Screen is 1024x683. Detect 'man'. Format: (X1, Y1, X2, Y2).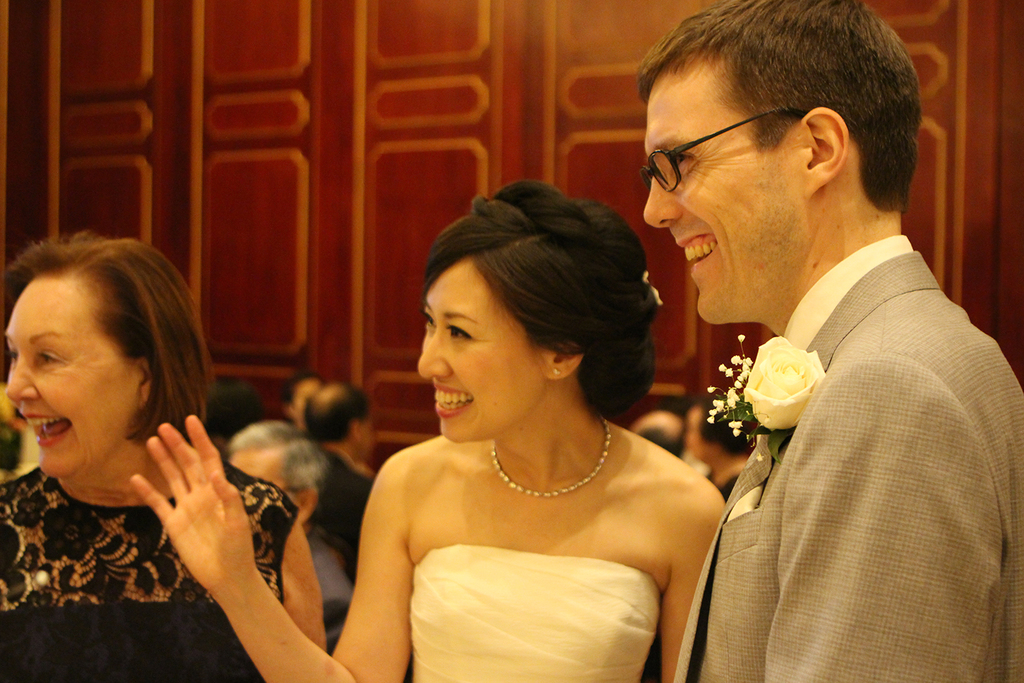
(303, 382, 375, 579).
